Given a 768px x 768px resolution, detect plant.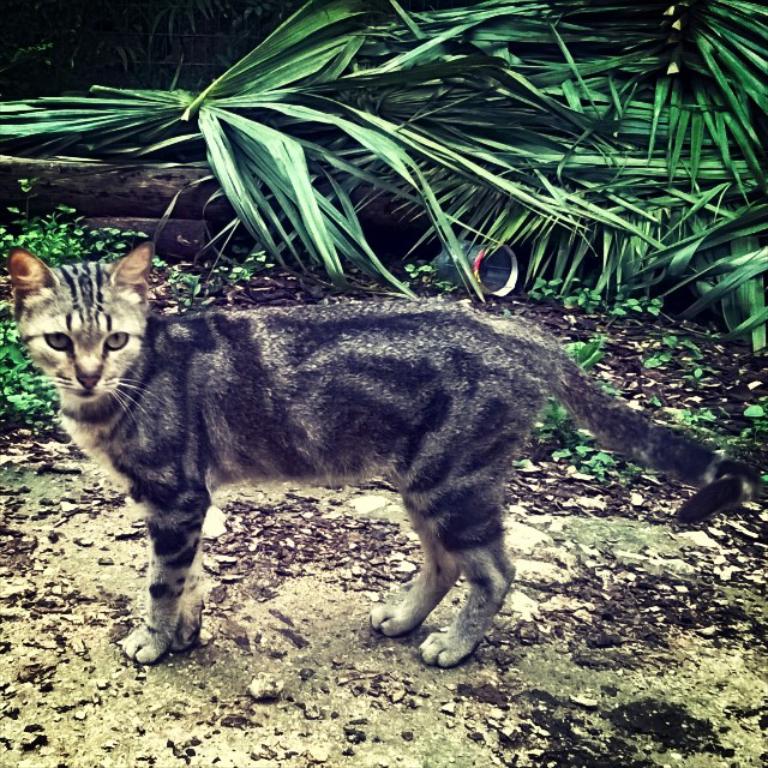
<region>397, 257, 460, 293</region>.
